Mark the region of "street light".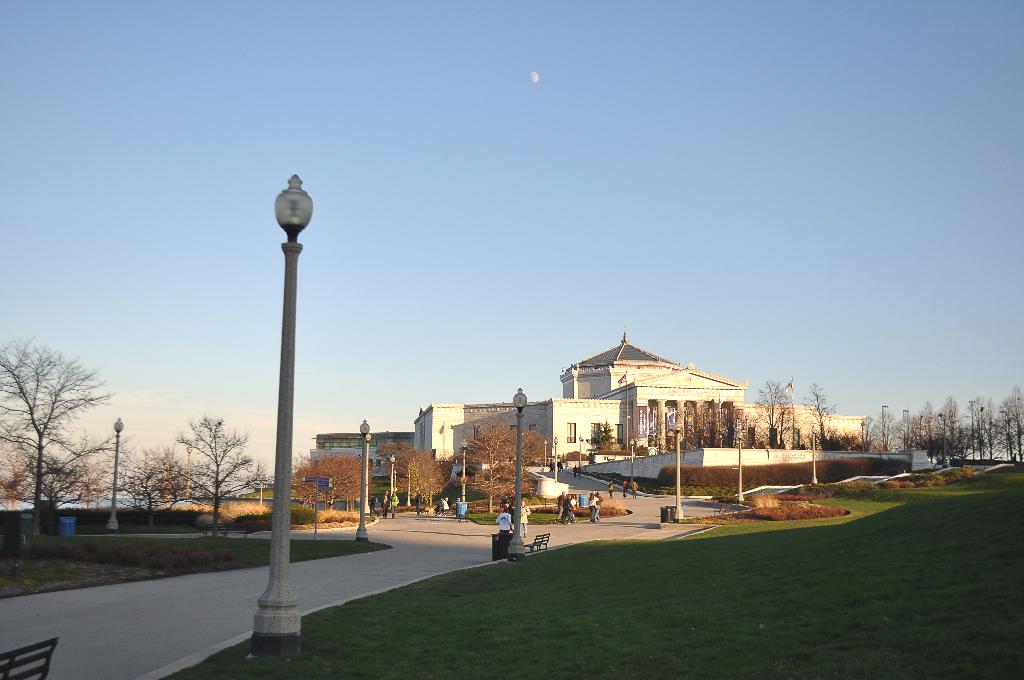
Region: bbox(881, 403, 892, 455).
